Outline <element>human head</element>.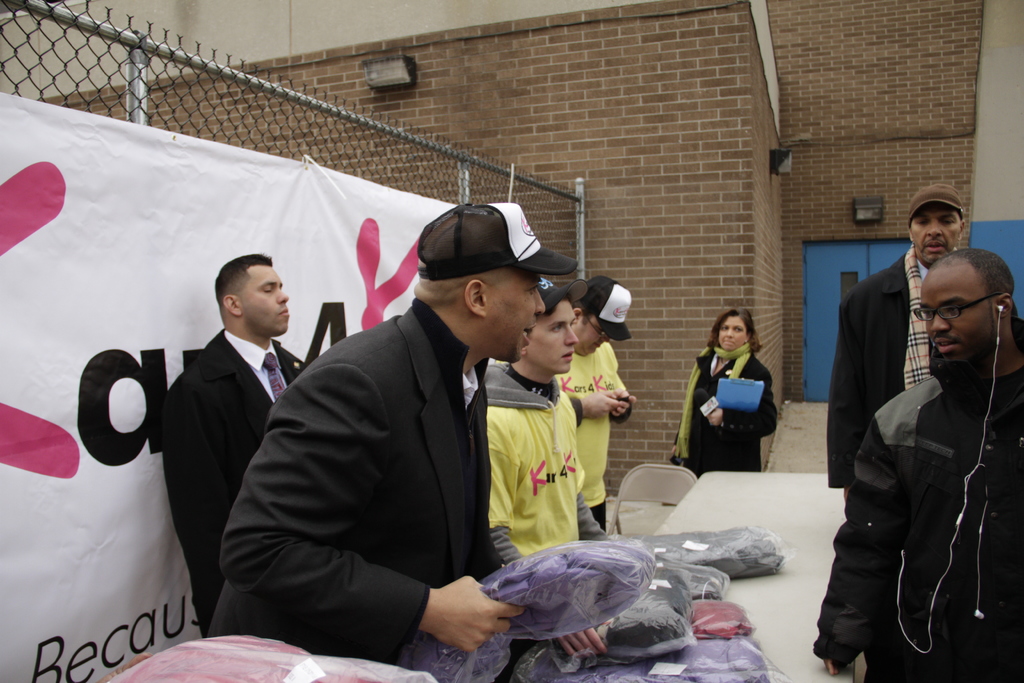
Outline: 919,249,1014,360.
